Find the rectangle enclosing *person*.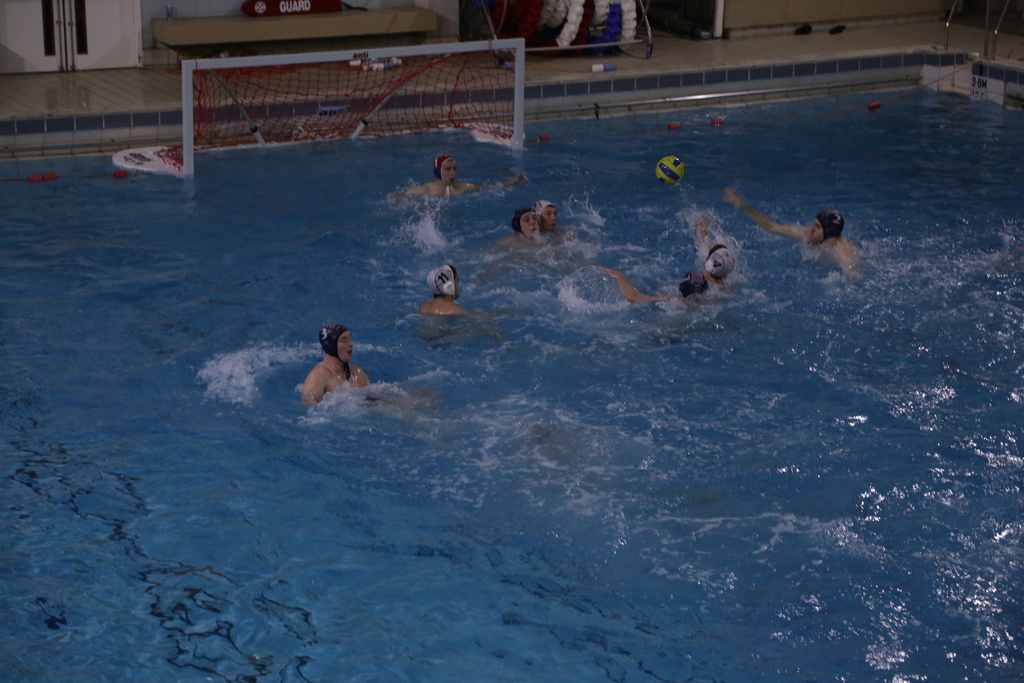
<box>301,320,378,416</box>.
